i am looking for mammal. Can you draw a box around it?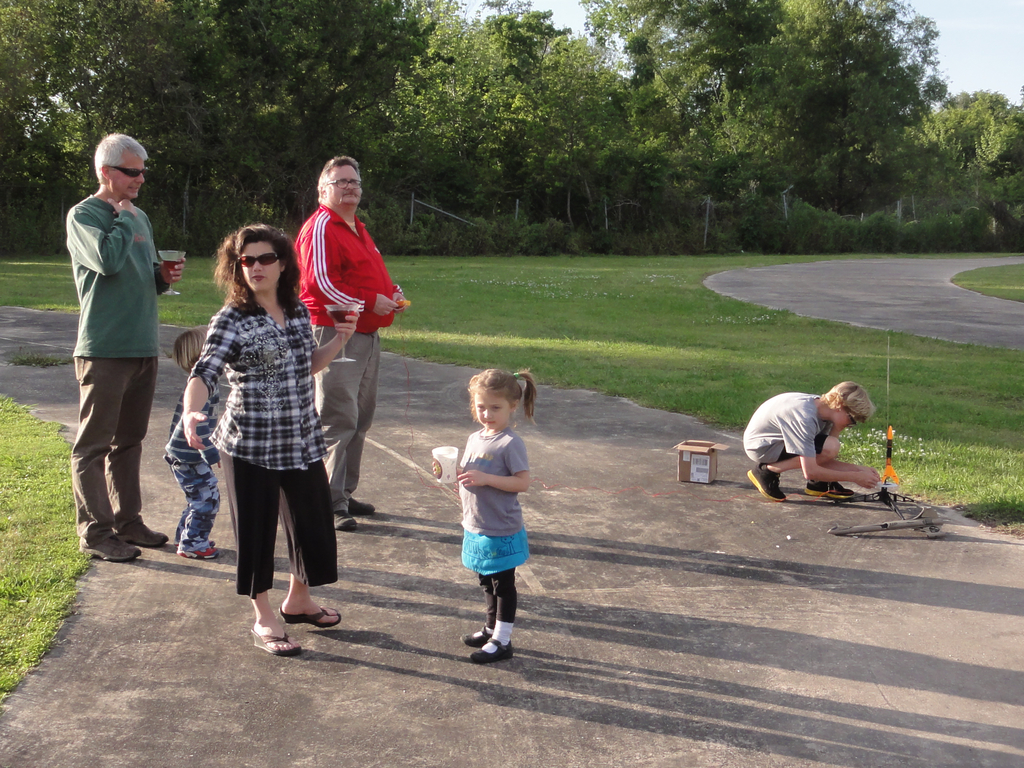
Sure, the bounding box is pyautogui.locateOnScreen(743, 388, 897, 499).
